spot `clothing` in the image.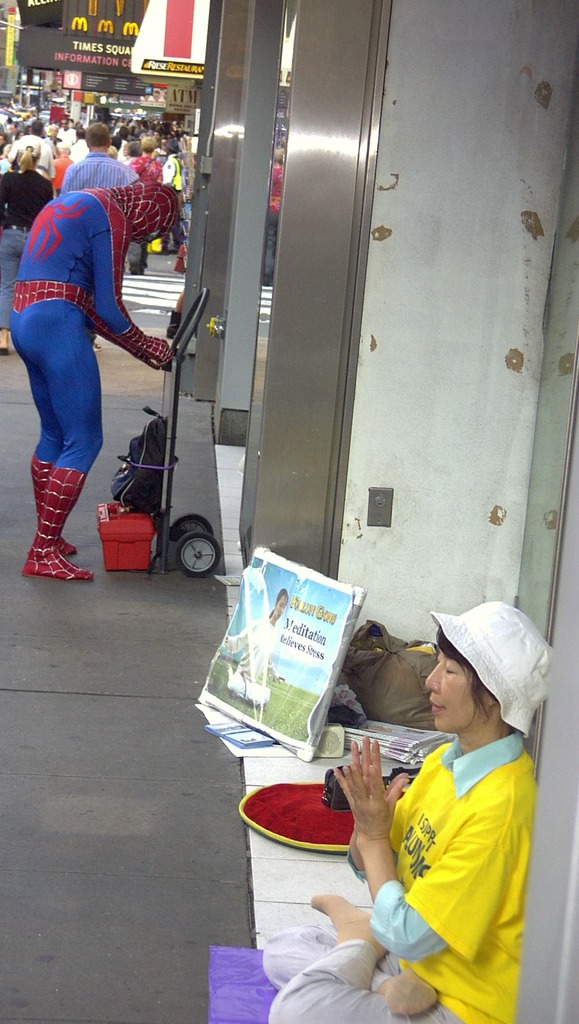
`clothing` found at region(351, 731, 545, 1023).
